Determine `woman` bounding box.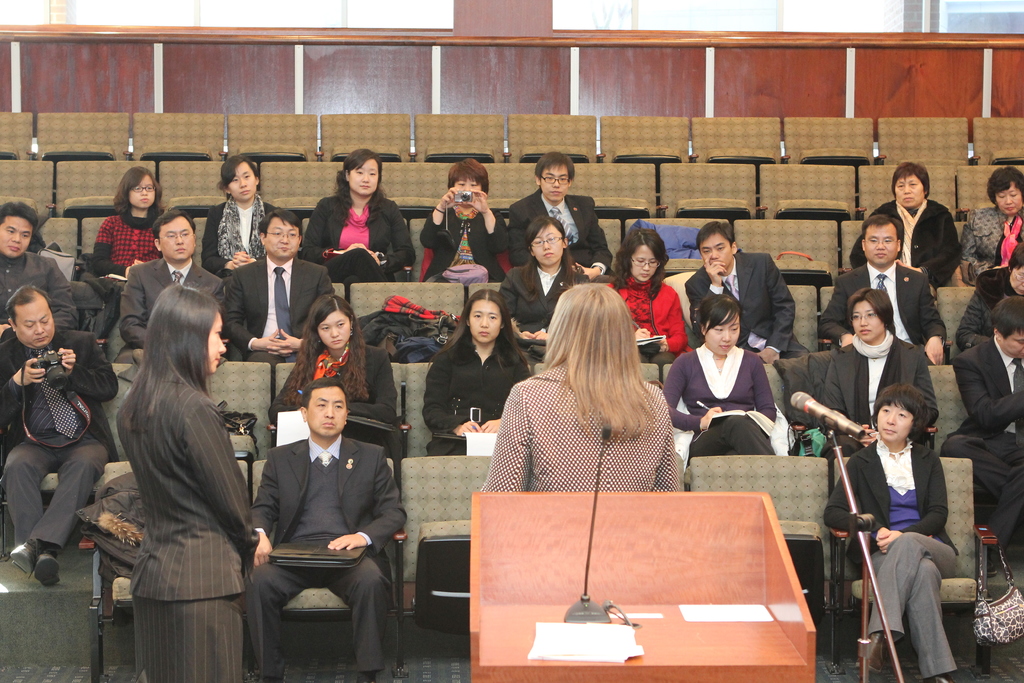
Determined: BBox(824, 383, 964, 682).
